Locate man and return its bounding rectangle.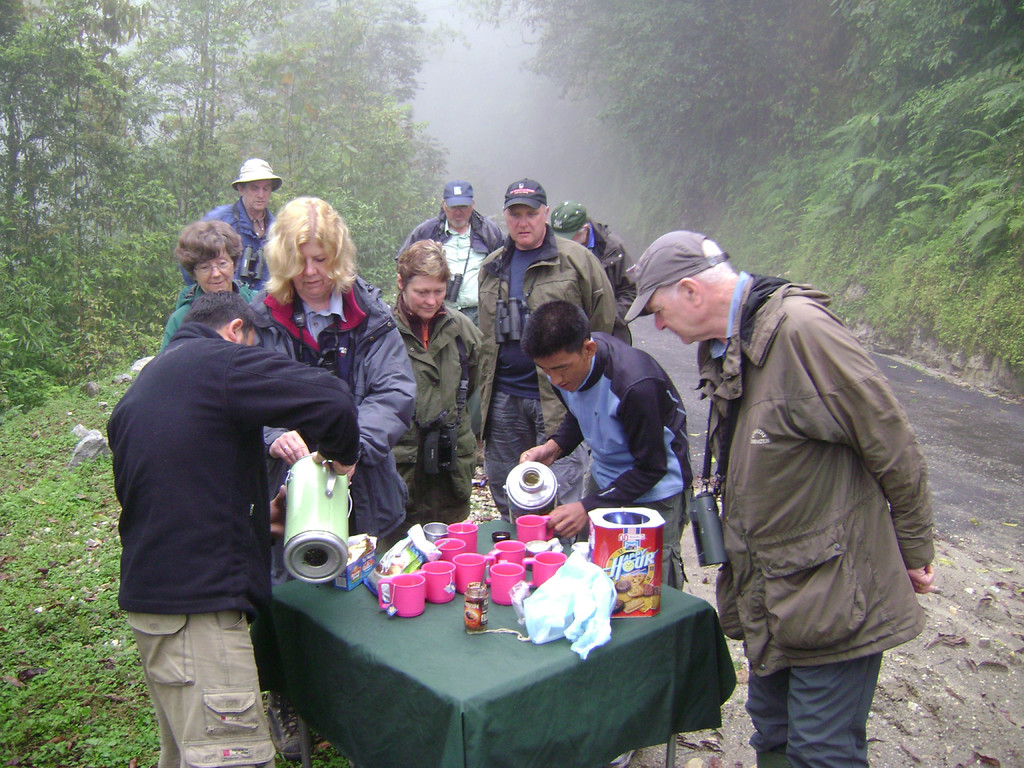
(left=396, top=177, right=509, bottom=330).
